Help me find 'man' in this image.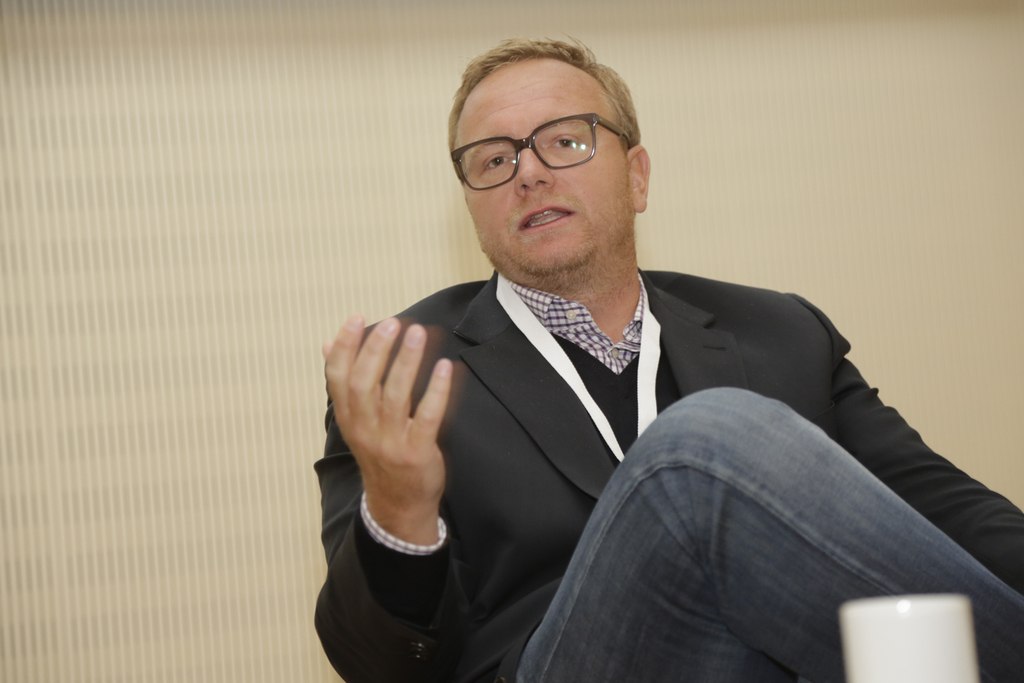
Found it: pyautogui.locateOnScreen(301, 77, 968, 661).
